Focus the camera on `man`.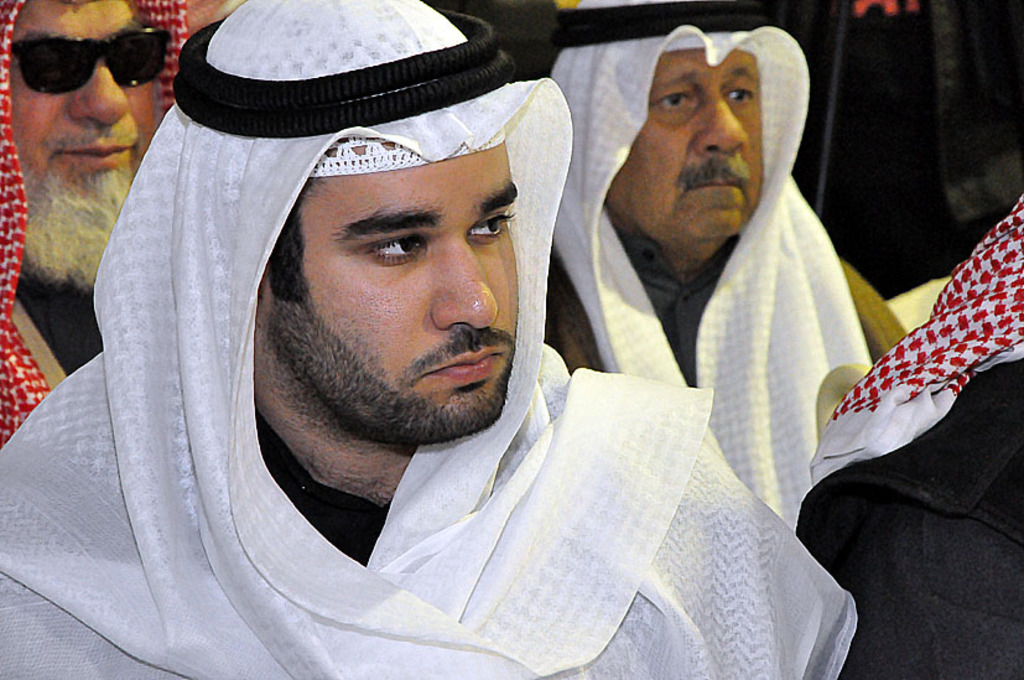
Focus region: 0:0:191:447.
